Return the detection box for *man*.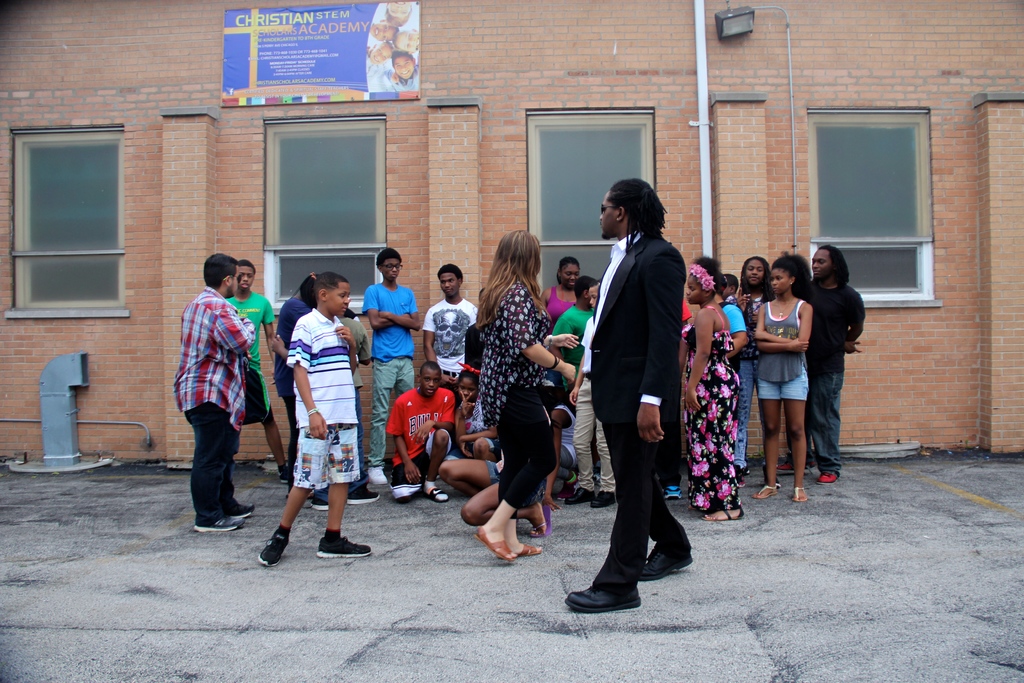
x1=176, y1=251, x2=257, y2=534.
